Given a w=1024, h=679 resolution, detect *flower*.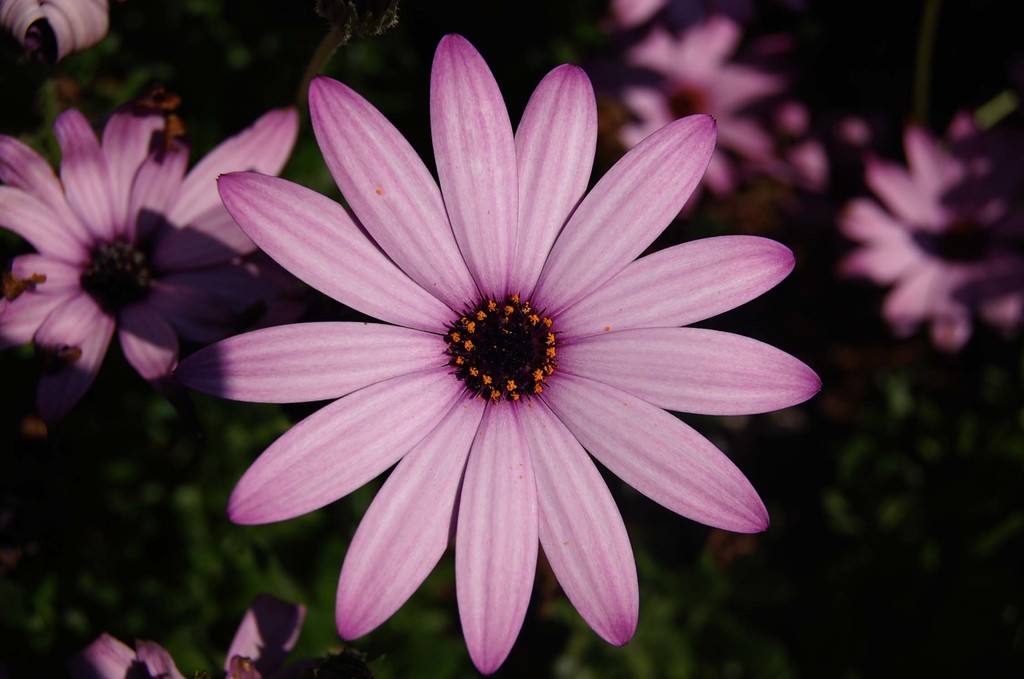
<bbox>0, 104, 299, 417</bbox>.
